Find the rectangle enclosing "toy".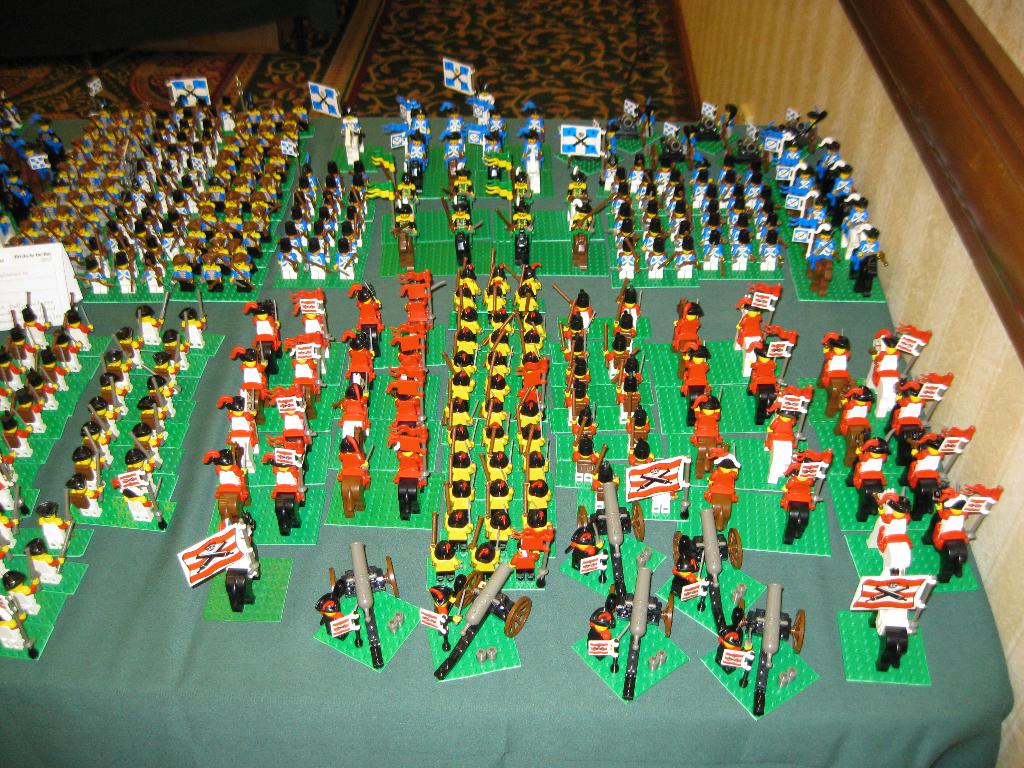
l=666, t=188, r=685, b=216.
